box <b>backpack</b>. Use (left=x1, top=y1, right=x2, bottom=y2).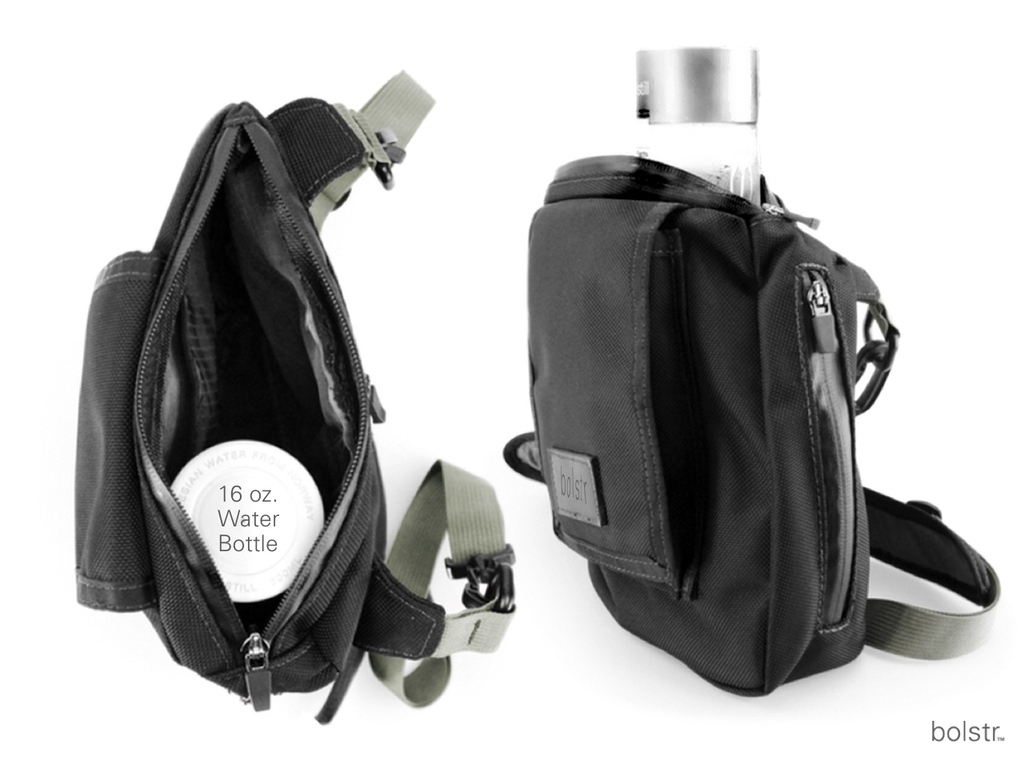
(left=483, top=138, right=1001, bottom=702).
